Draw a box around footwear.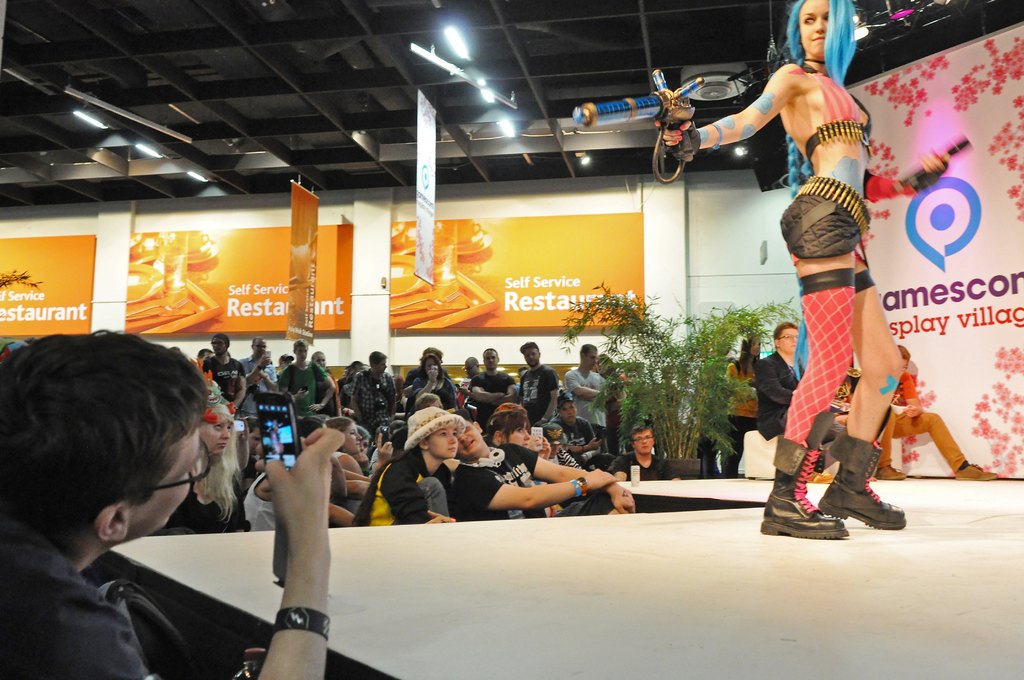
876:460:898:482.
